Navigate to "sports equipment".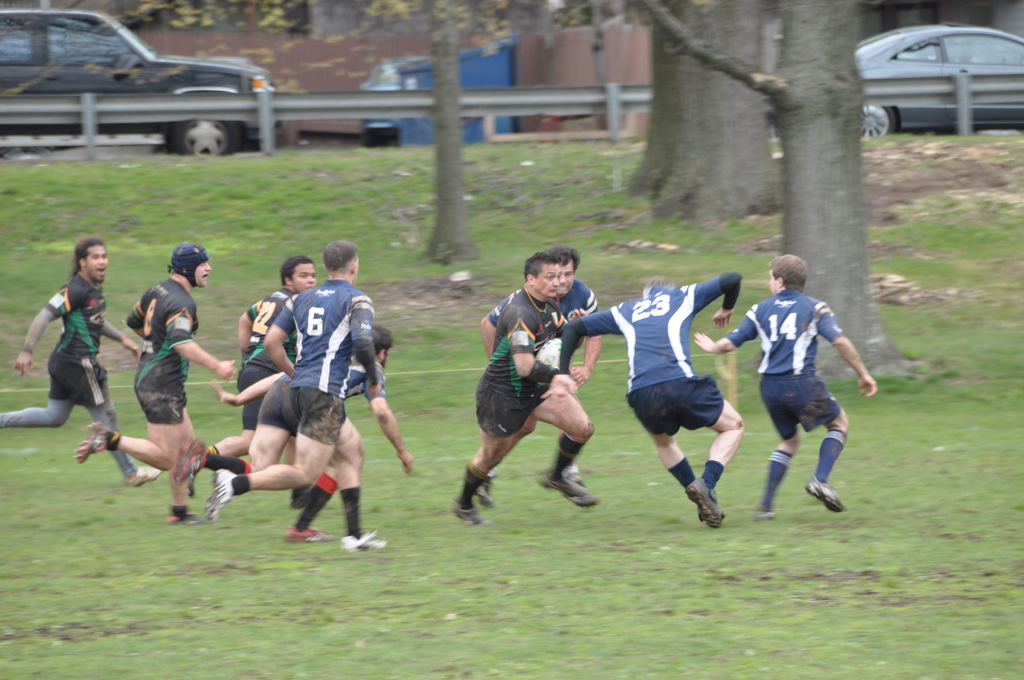
Navigation target: 536, 339, 562, 371.
